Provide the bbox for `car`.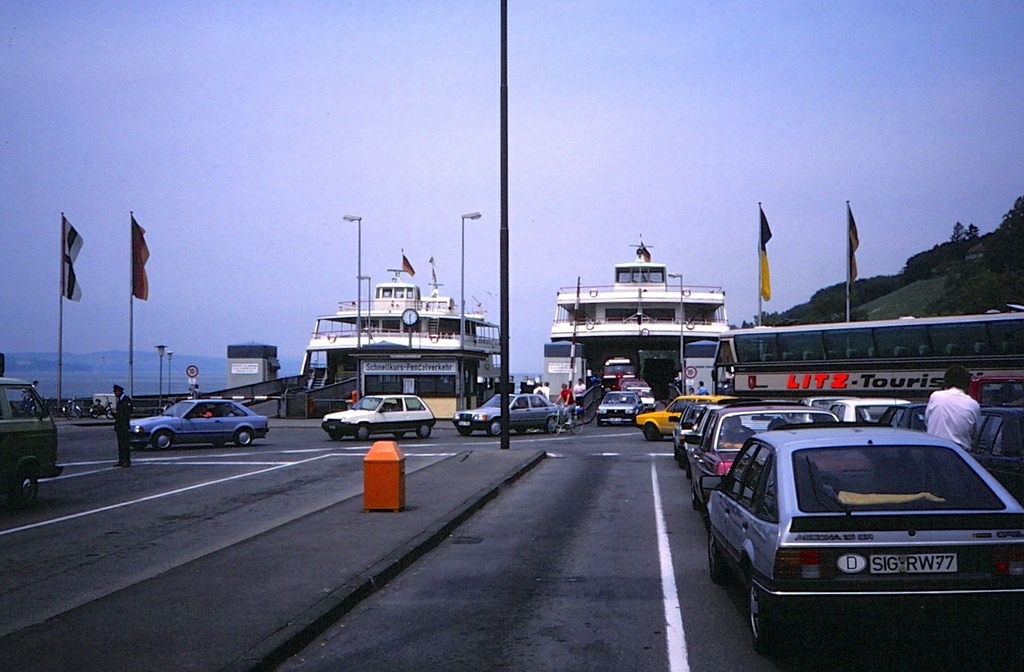
bbox(631, 394, 731, 439).
